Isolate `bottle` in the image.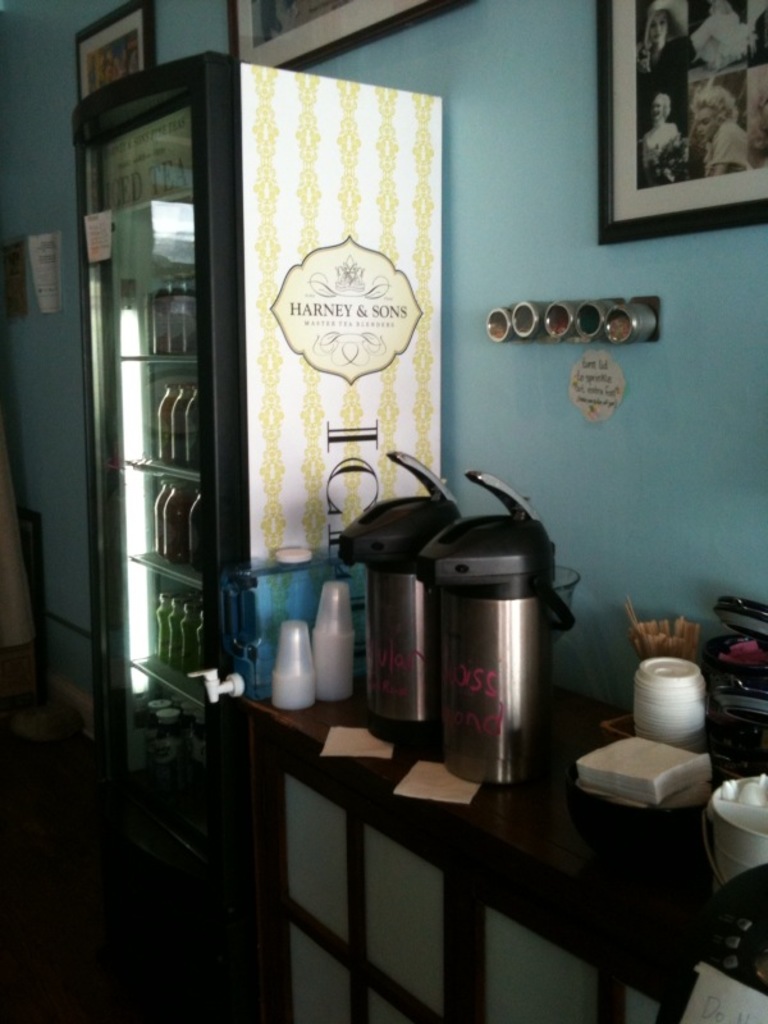
Isolated region: locate(150, 383, 172, 460).
